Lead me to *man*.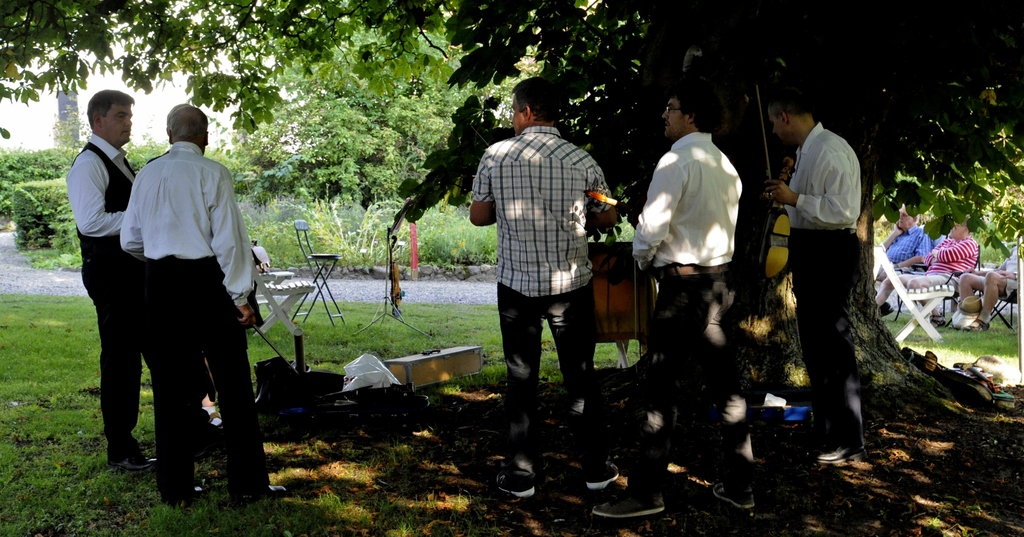
Lead to rect(771, 84, 886, 463).
